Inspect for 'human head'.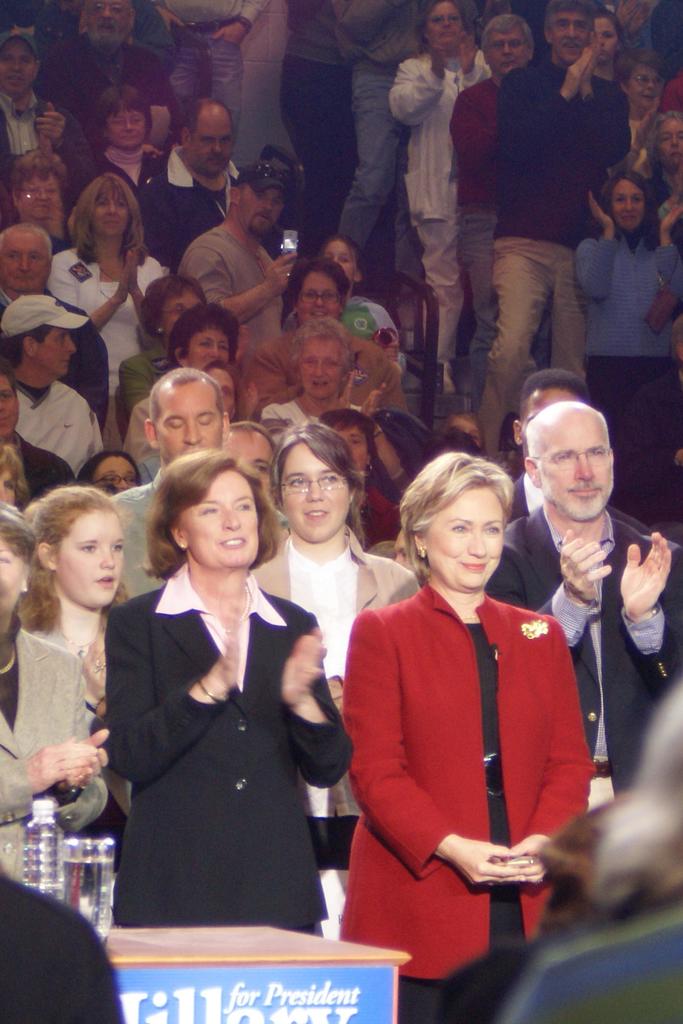
Inspection: Rect(77, 452, 138, 496).
